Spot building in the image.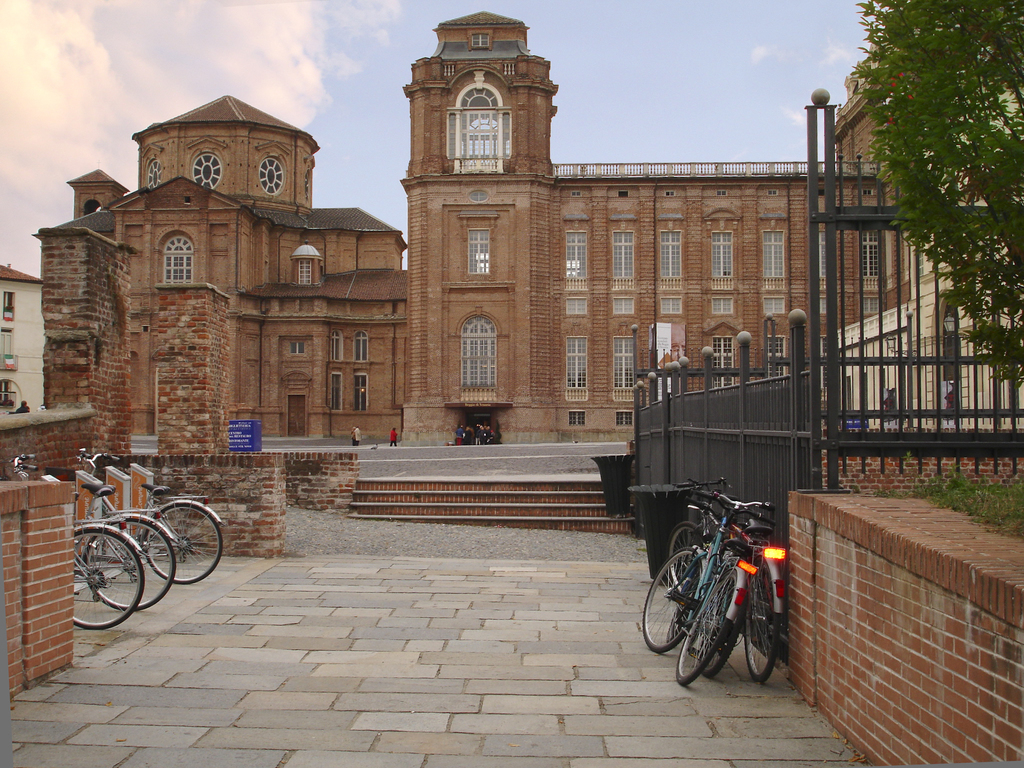
building found at Rect(397, 9, 907, 444).
